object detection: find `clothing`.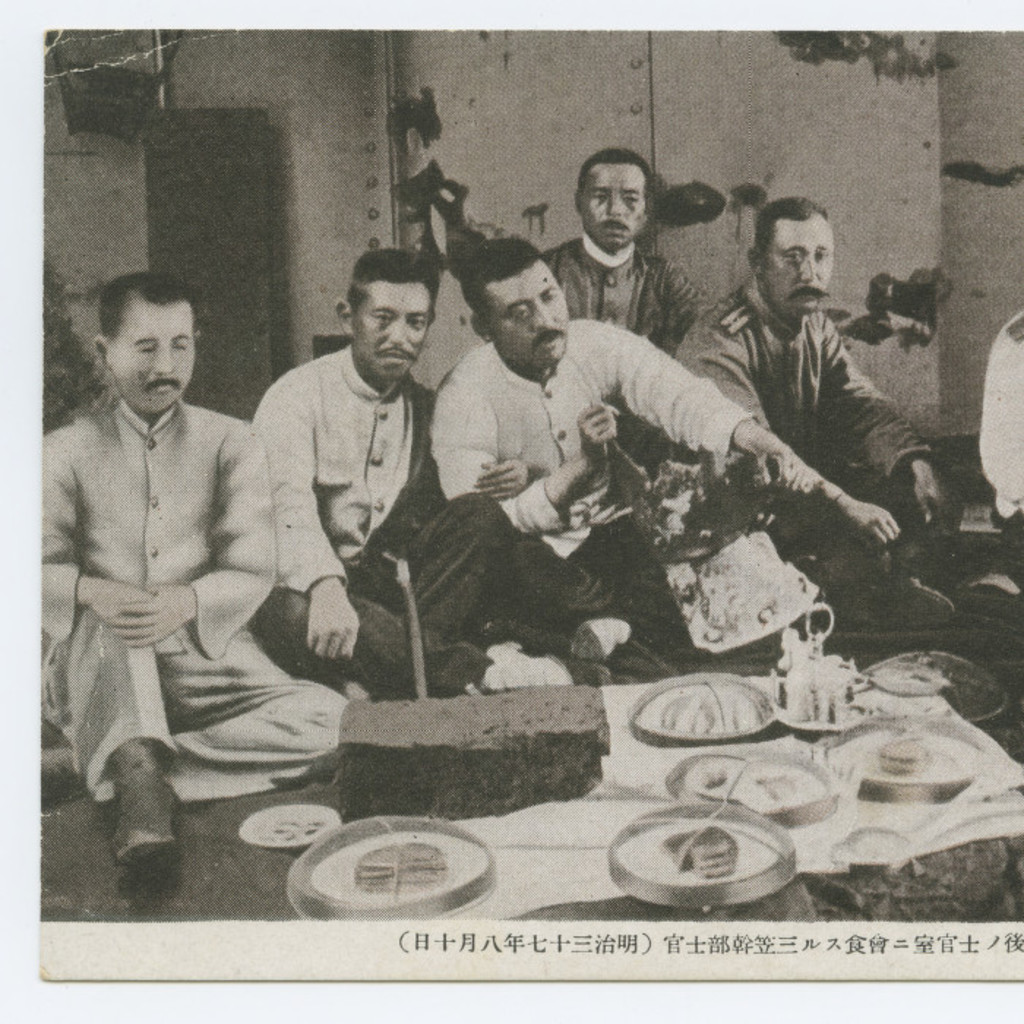
detection(61, 301, 377, 827).
